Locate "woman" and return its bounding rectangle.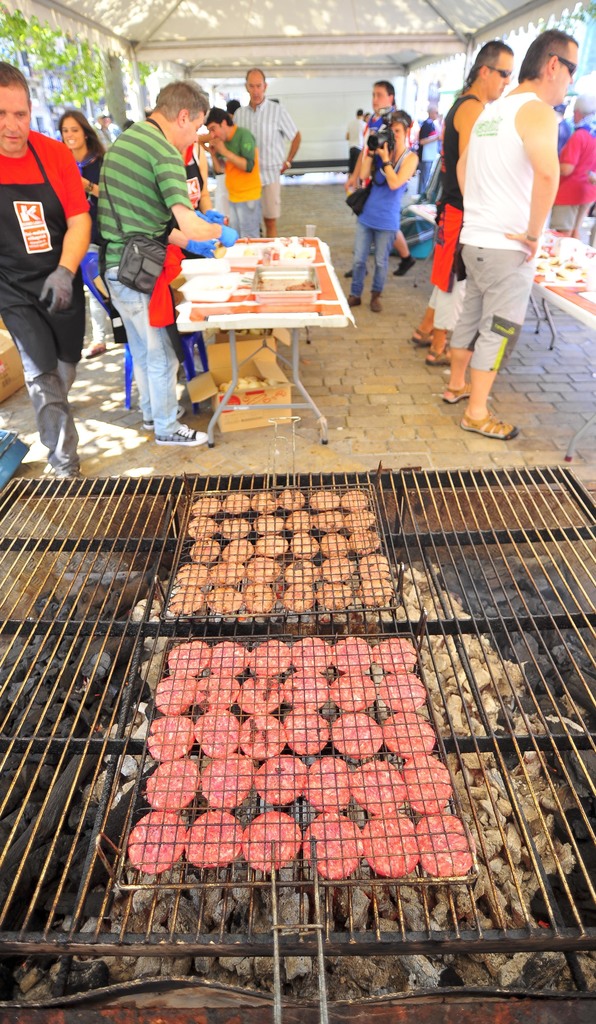
[left=343, top=113, right=420, bottom=312].
